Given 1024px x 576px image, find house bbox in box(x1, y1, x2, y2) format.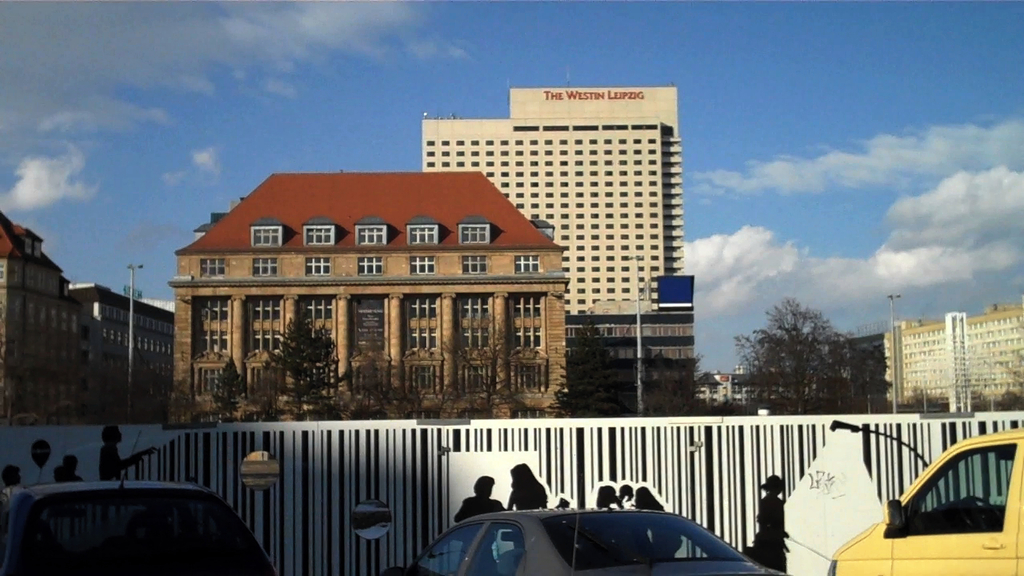
box(172, 155, 577, 428).
